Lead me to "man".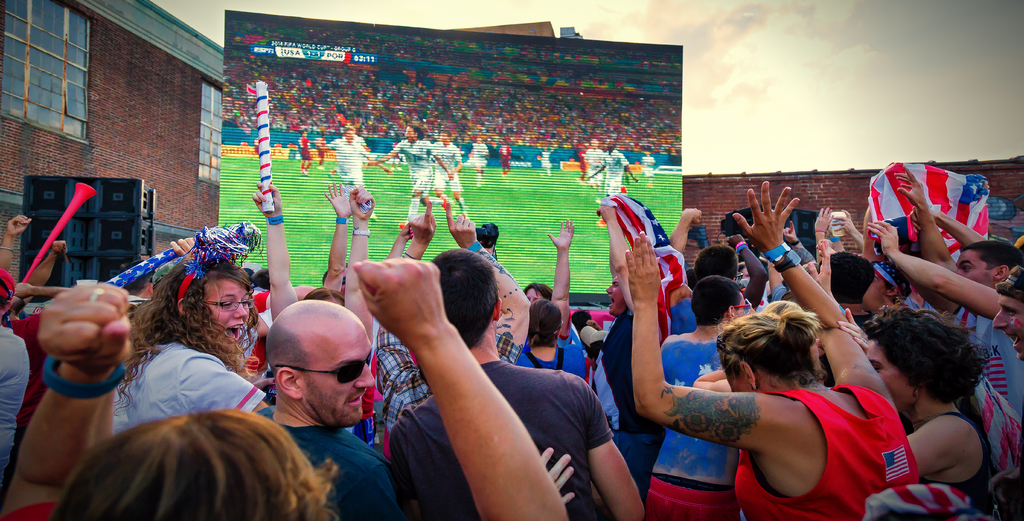
Lead to (x1=584, y1=136, x2=605, y2=193).
